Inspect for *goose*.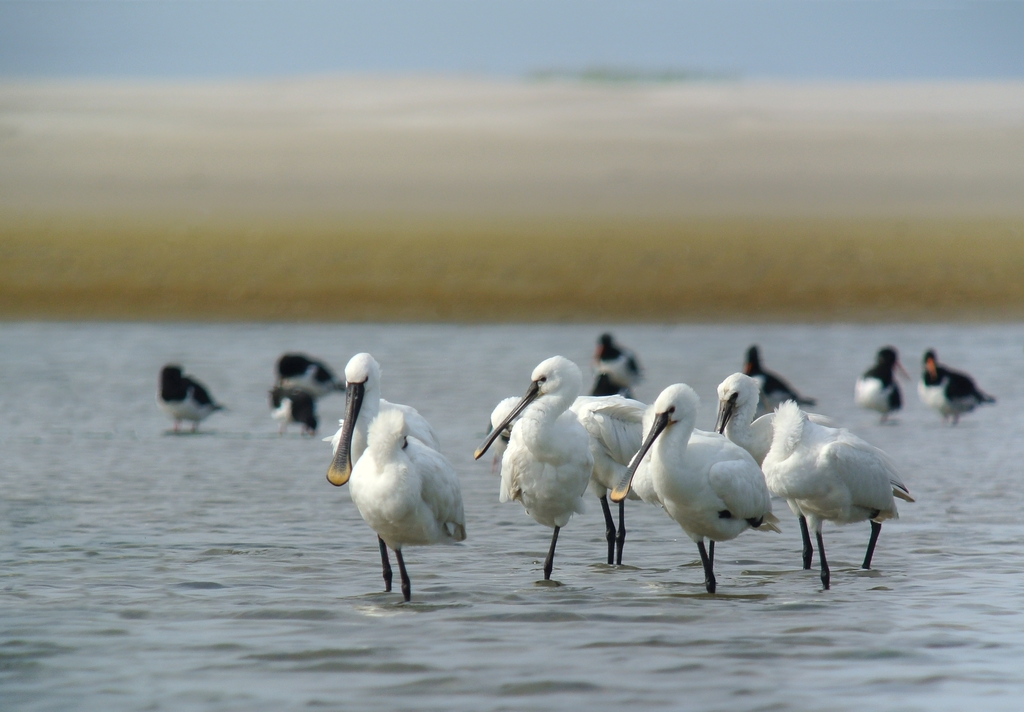
Inspection: [x1=472, y1=353, x2=589, y2=583].
